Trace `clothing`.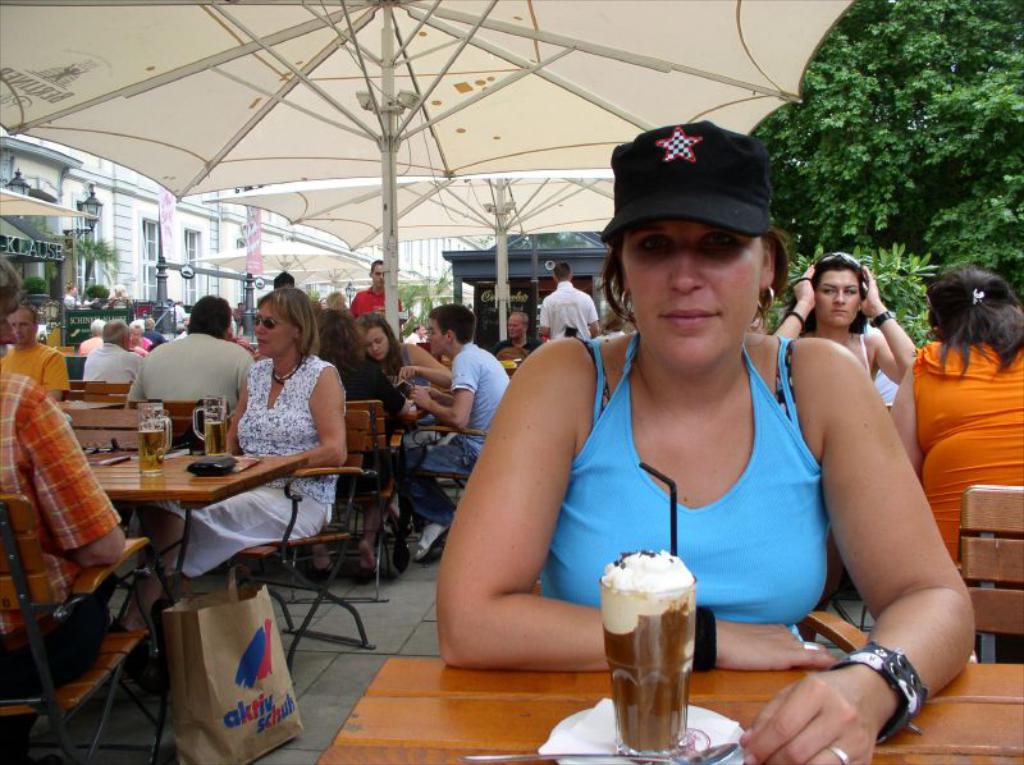
Traced to <bbox>87, 339, 140, 382</bbox>.
